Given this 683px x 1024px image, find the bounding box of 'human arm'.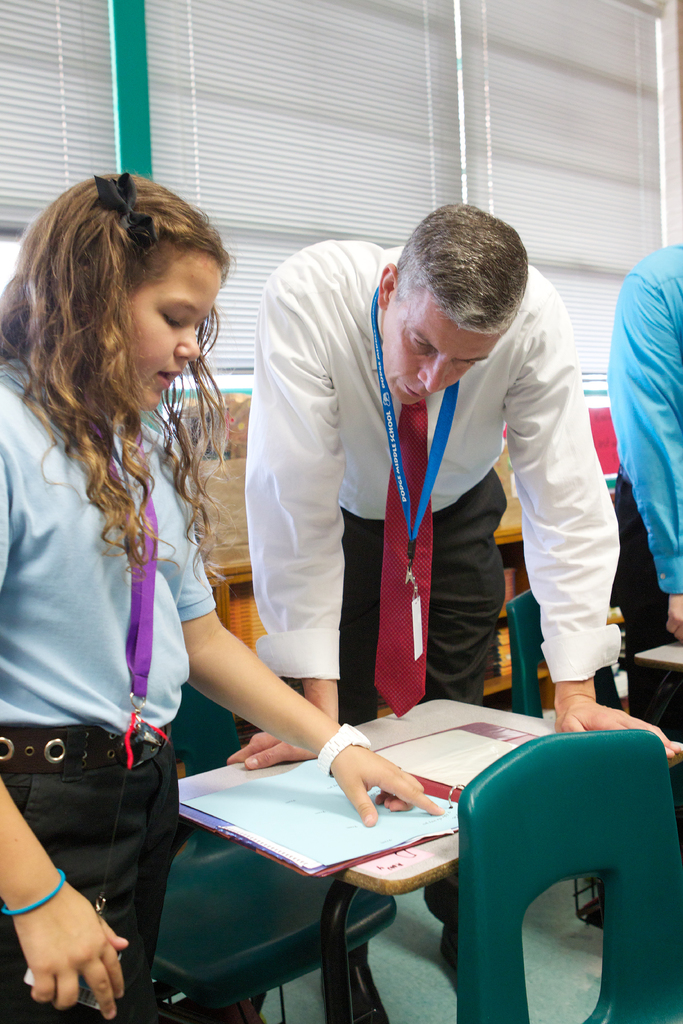
<region>0, 770, 134, 1023</region>.
